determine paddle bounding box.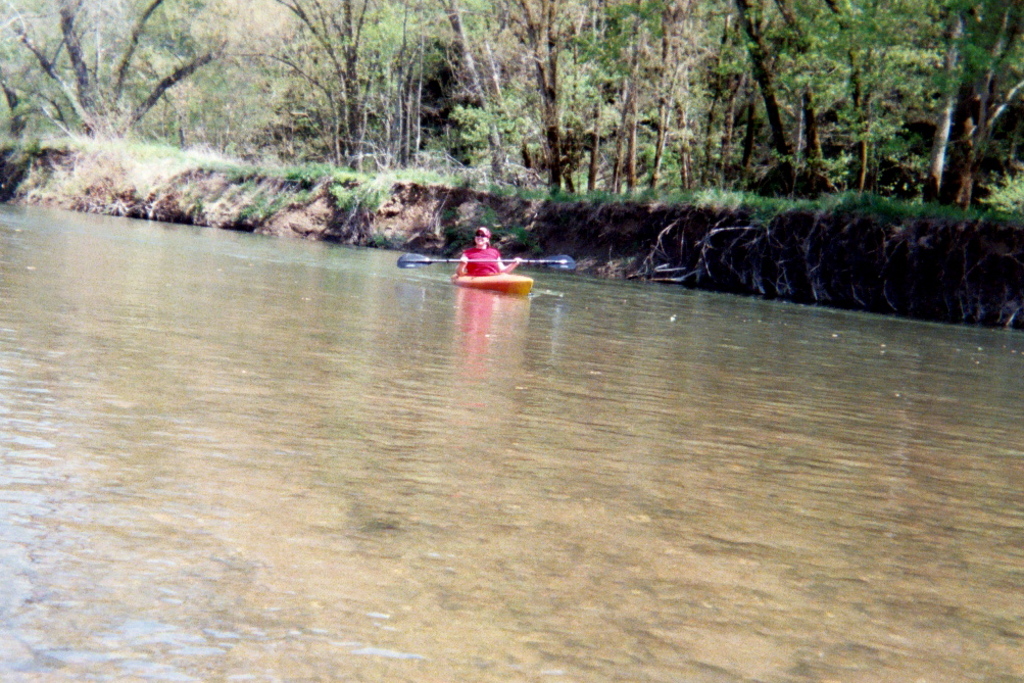
Determined: {"x1": 394, "y1": 249, "x2": 578, "y2": 266}.
